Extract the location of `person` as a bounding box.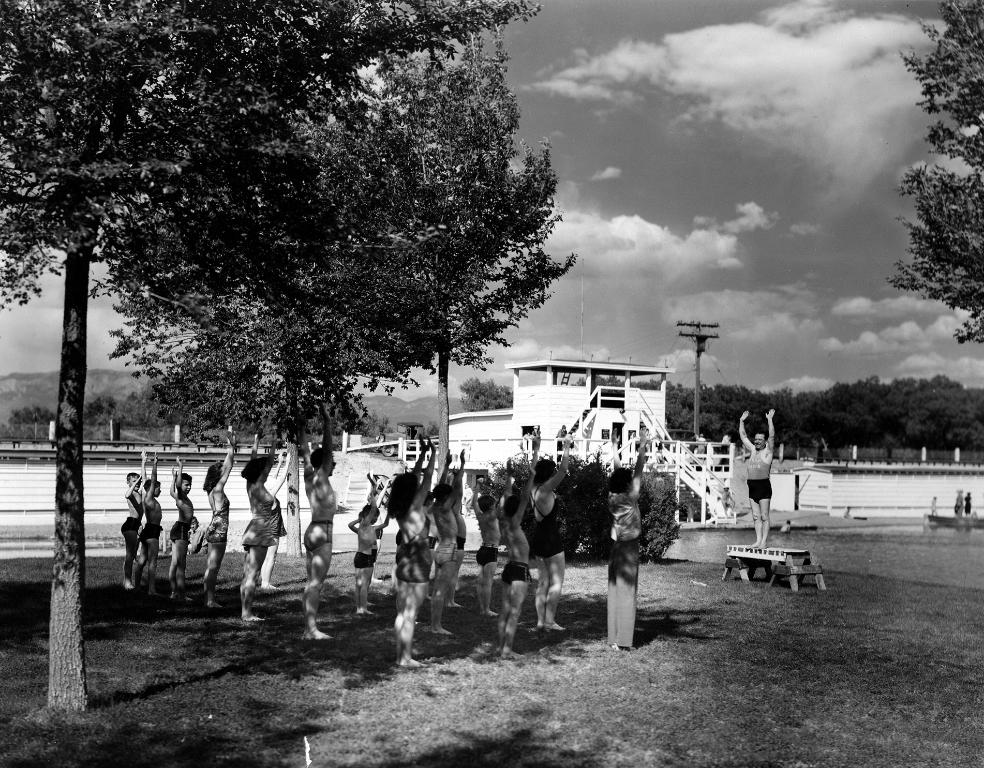
Rect(201, 433, 239, 610).
